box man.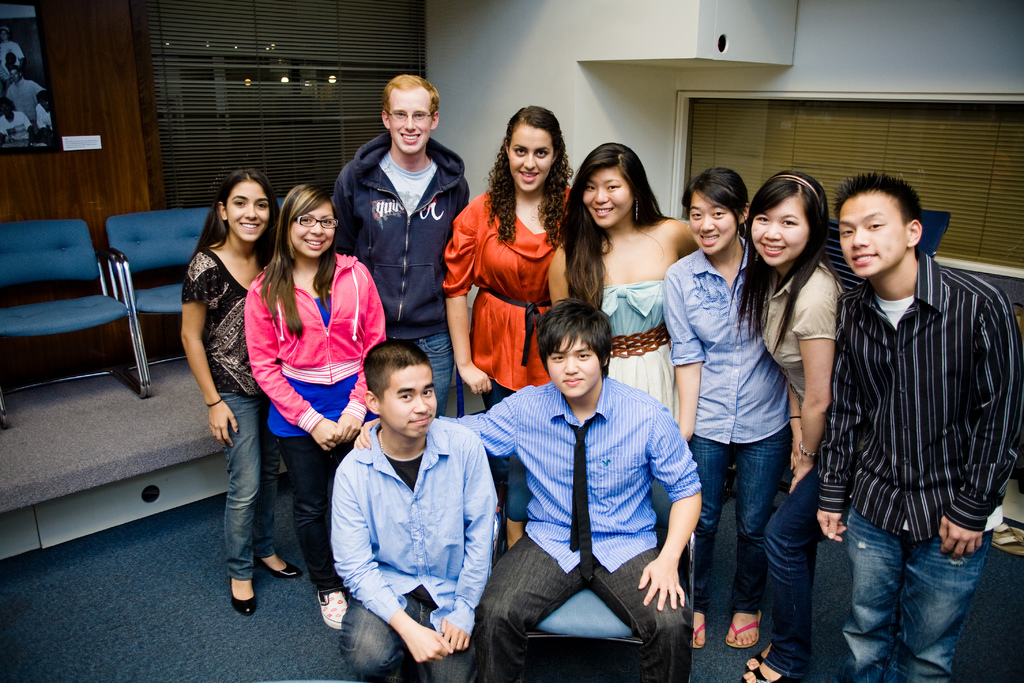
<region>353, 301, 705, 682</region>.
